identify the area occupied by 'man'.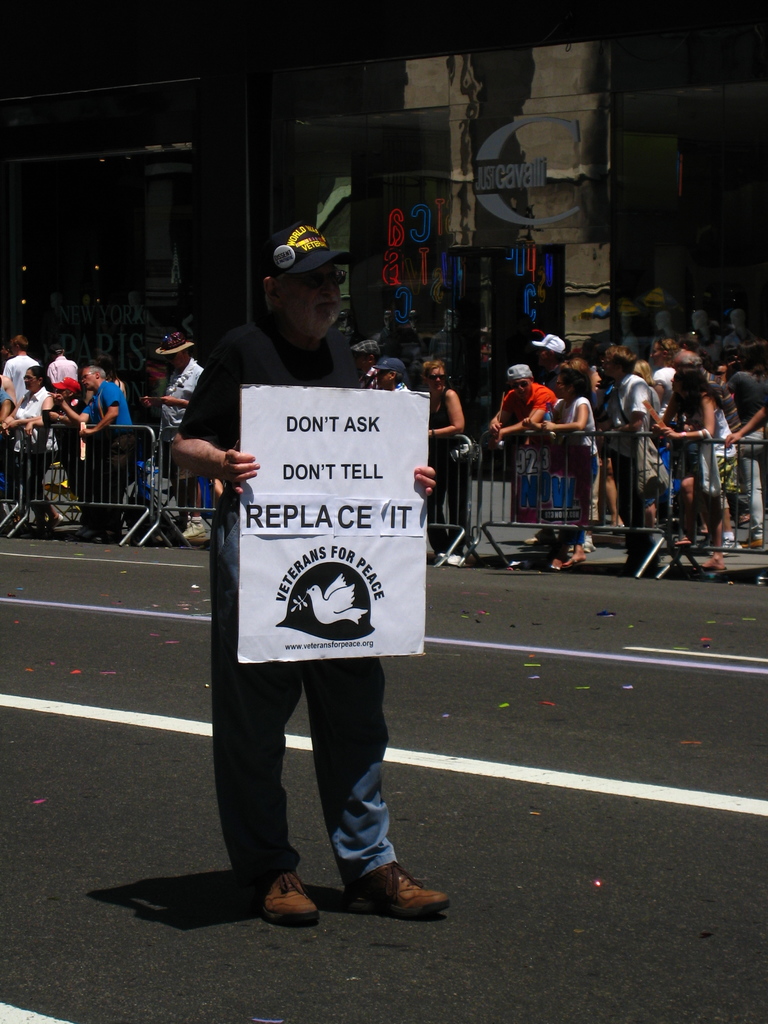
Area: 139:331:204:539.
